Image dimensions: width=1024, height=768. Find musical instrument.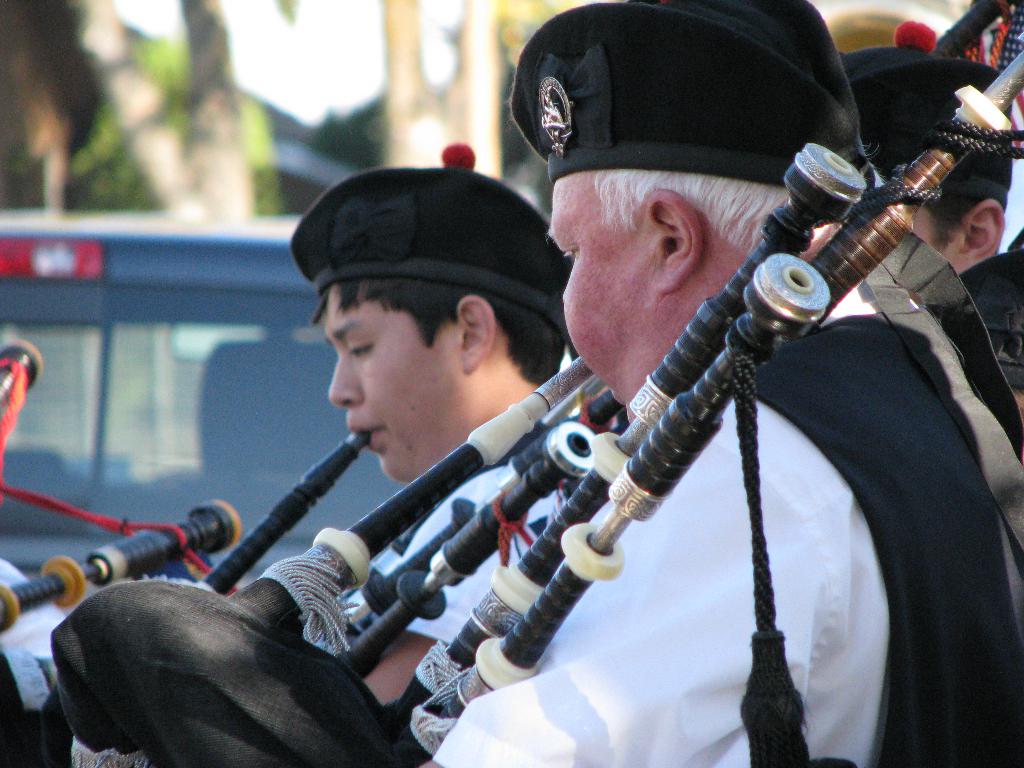
[809, 23, 1023, 323].
